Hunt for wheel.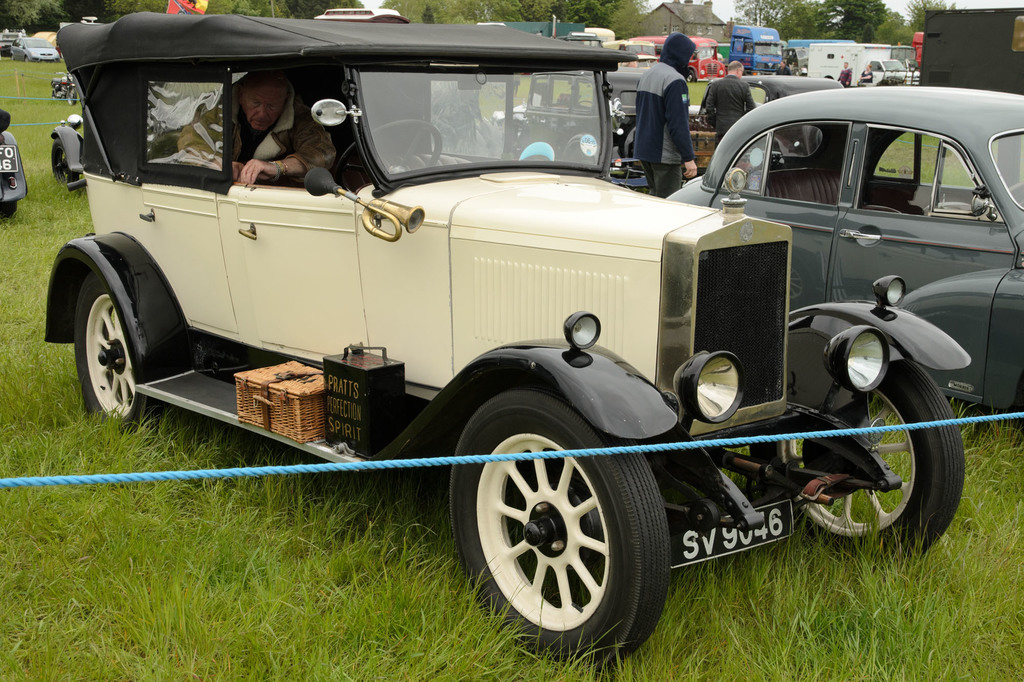
Hunted down at [left=748, top=360, right=961, bottom=566].
